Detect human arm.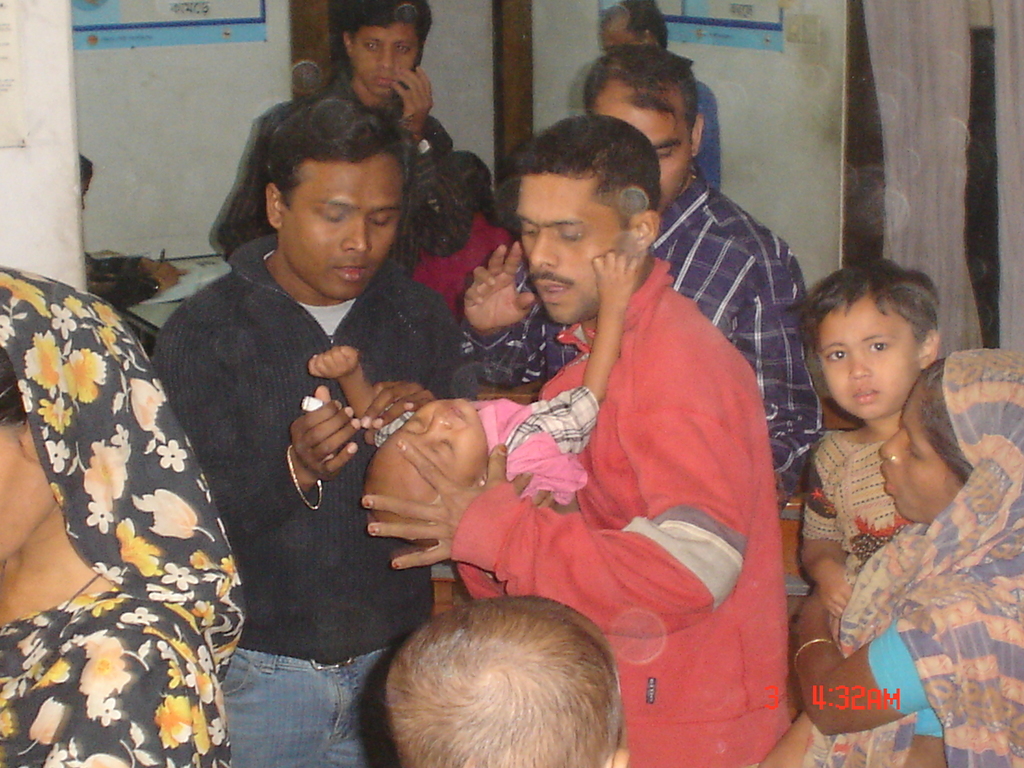
Detected at (207, 111, 270, 262).
